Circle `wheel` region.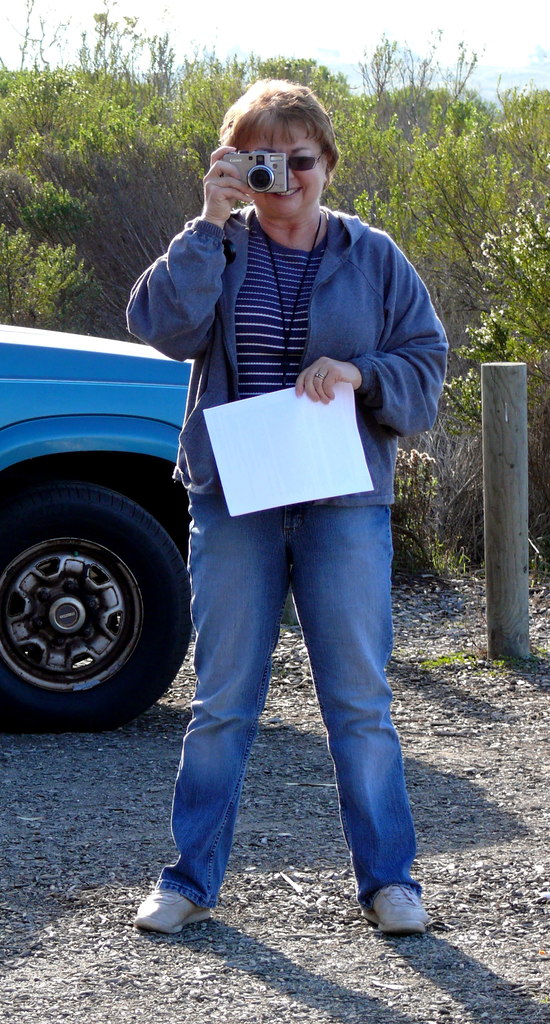
Region: locate(0, 469, 194, 733).
